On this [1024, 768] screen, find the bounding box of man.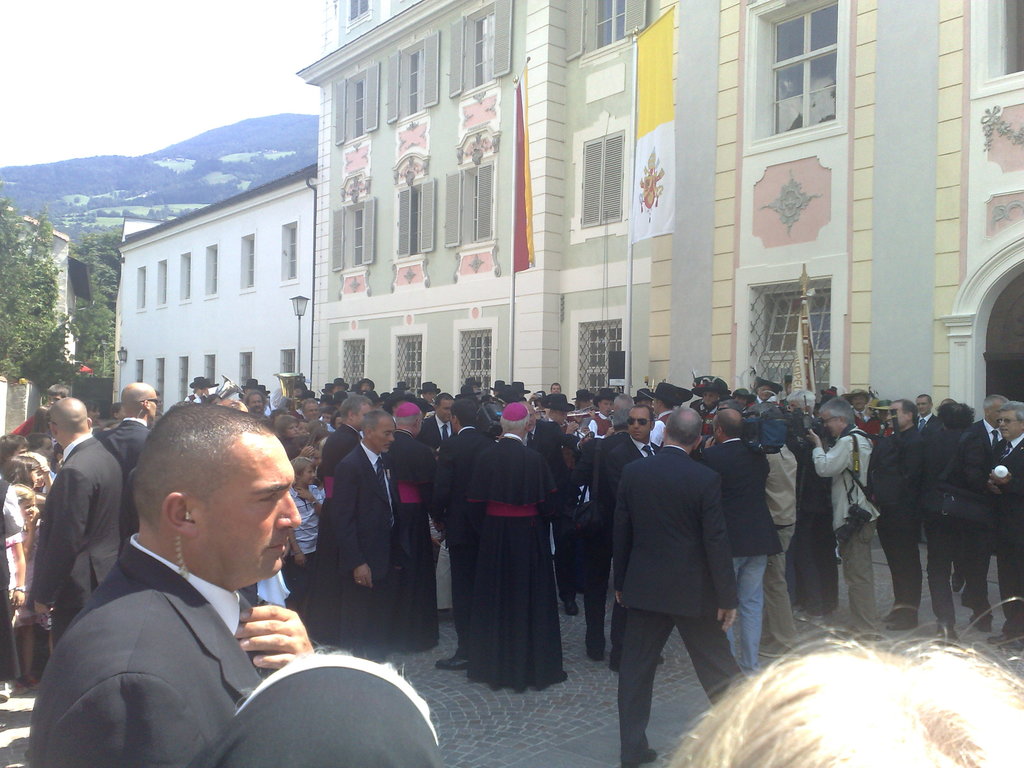
Bounding box: [x1=26, y1=397, x2=123, y2=648].
